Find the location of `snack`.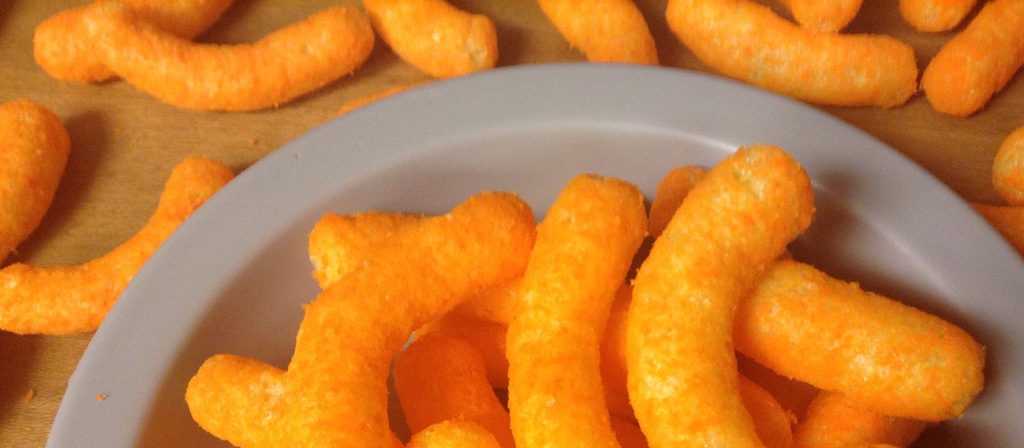
Location: 365:0:511:88.
